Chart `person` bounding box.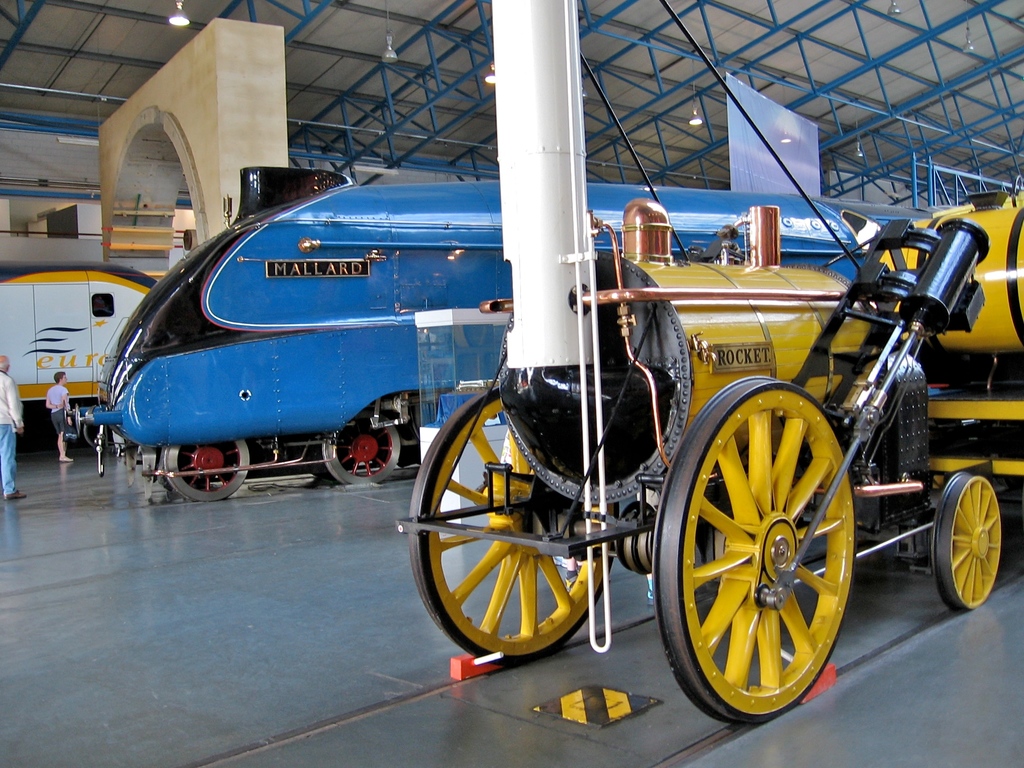
Charted: bbox=(39, 373, 79, 468).
